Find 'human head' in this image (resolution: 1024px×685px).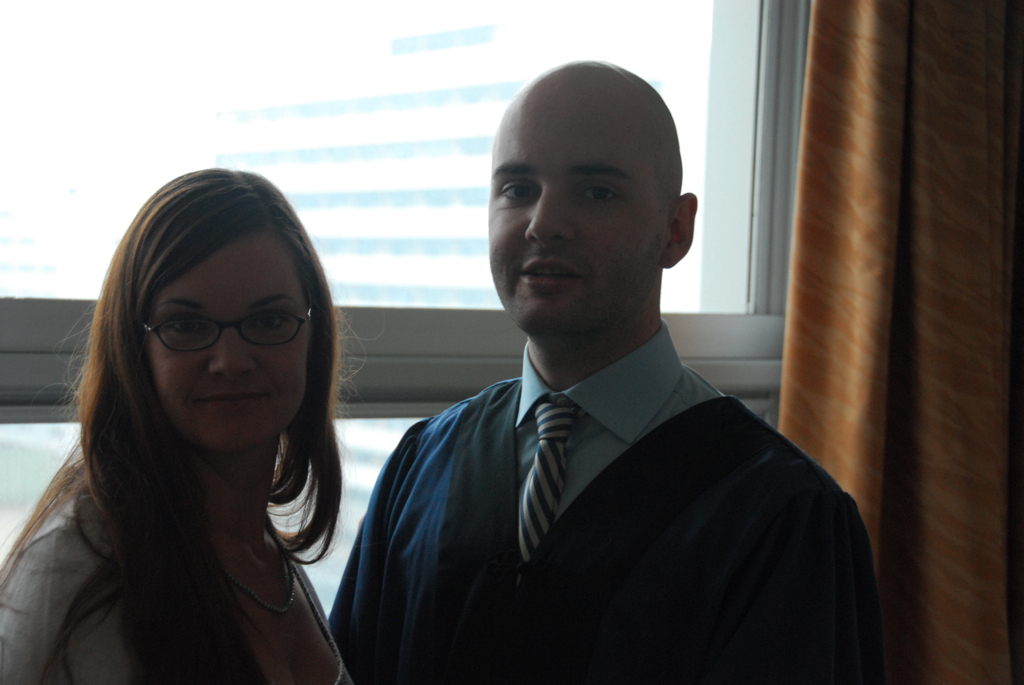
bbox=[110, 166, 347, 449].
